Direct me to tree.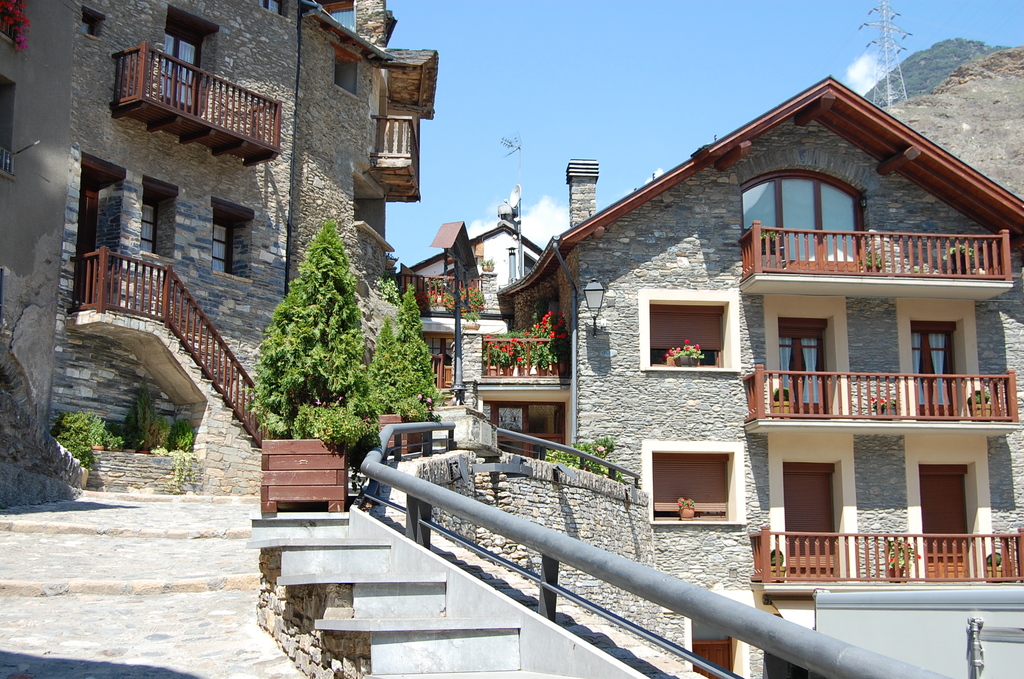
Direction: box=[397, 281, 447, 419].
